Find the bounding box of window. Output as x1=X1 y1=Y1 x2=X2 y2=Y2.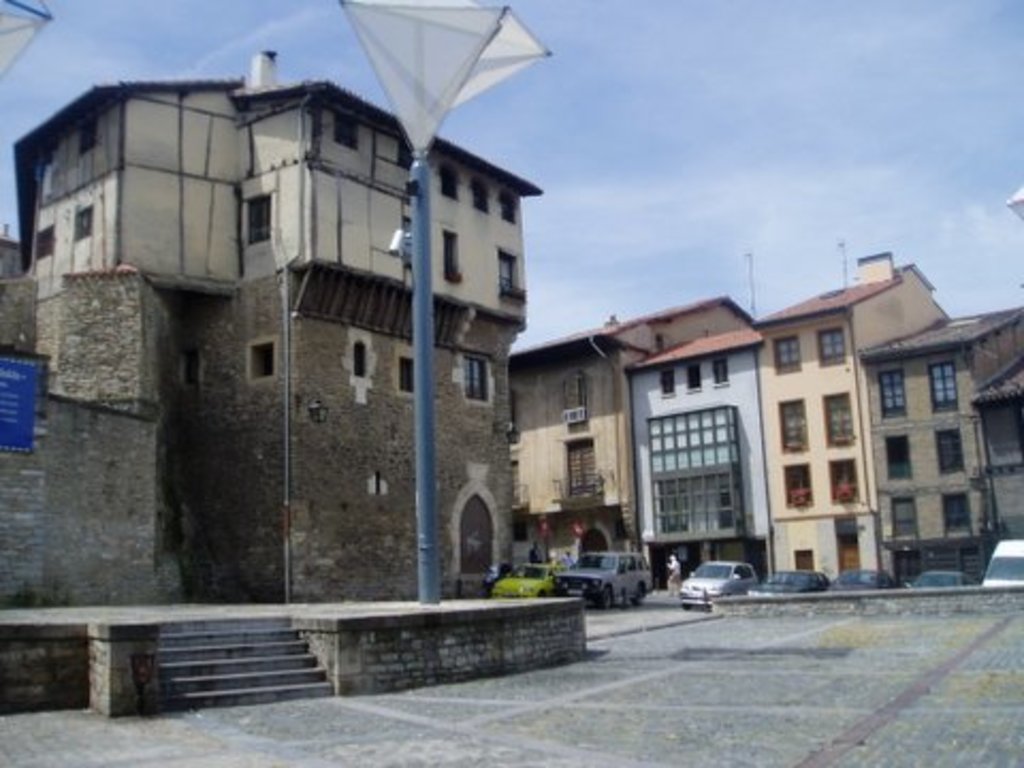
x1=335 y1=113 x2=356 y2=154.
